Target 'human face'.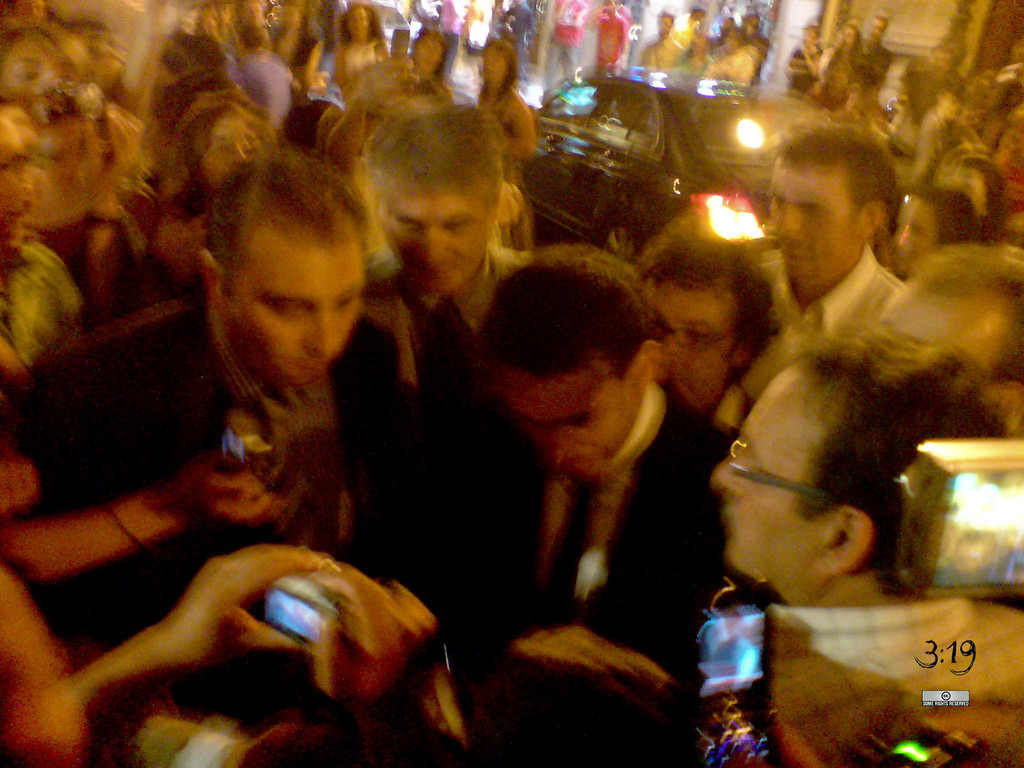
Target region: BBox(494, 369, 638, 482).
